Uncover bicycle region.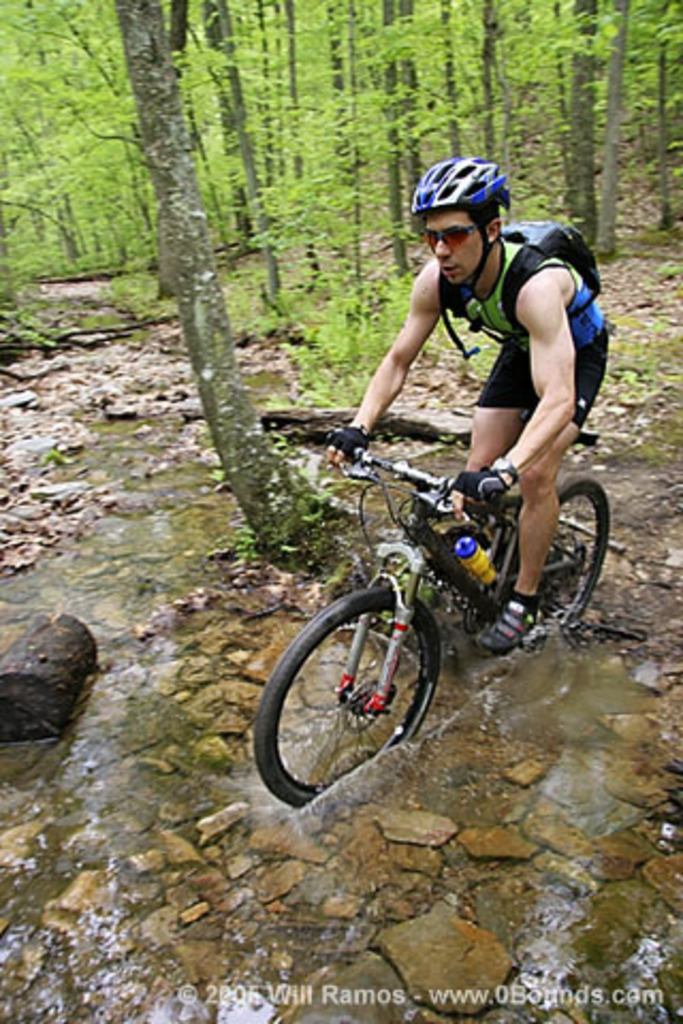
Uncovered: {"left": 256, "top": 405, "right": 619, "bottom": 819}.
